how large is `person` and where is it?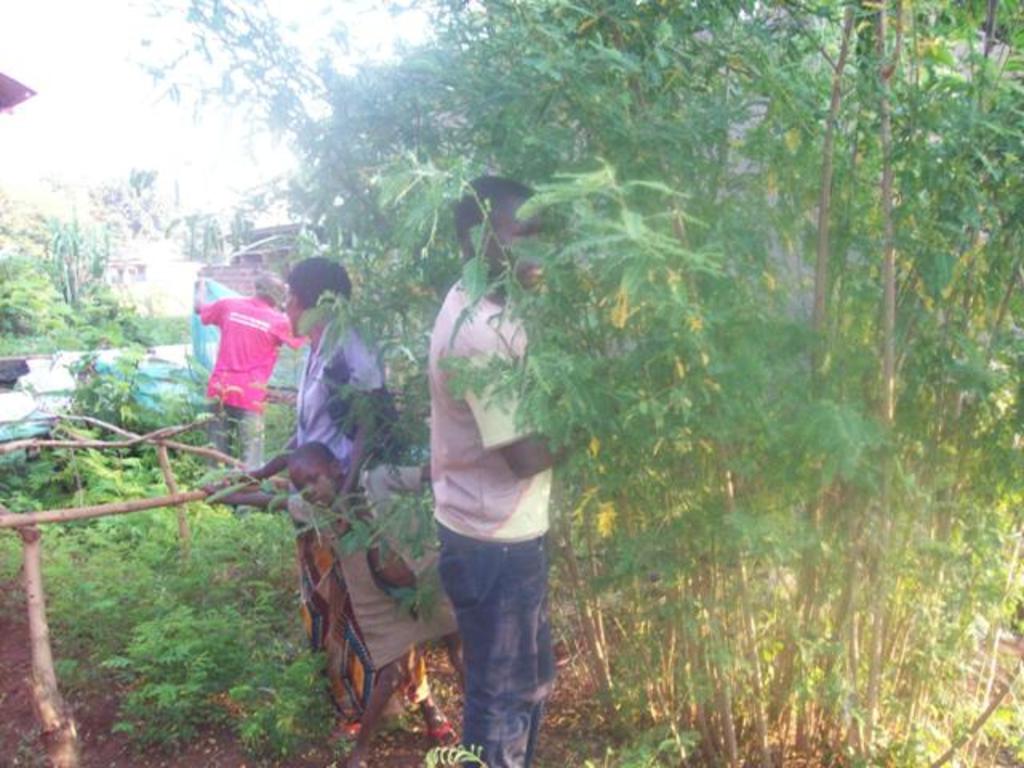
Bounding box: crop(189, 250, 285, 448).
